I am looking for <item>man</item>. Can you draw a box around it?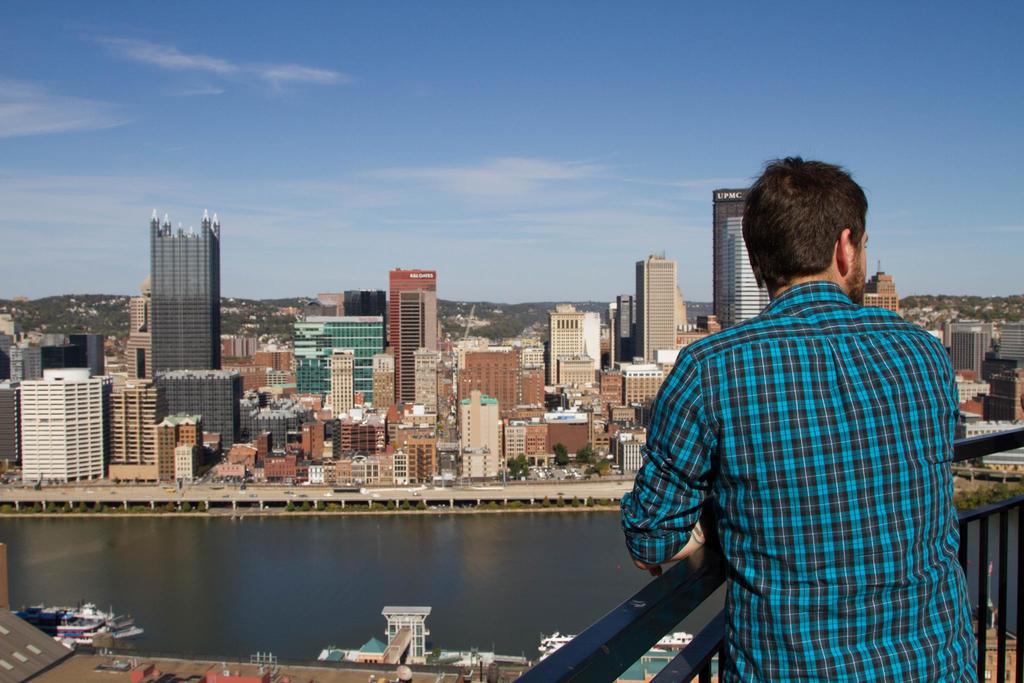
Sure, the bounding box is [625, 143, 968, 675].
